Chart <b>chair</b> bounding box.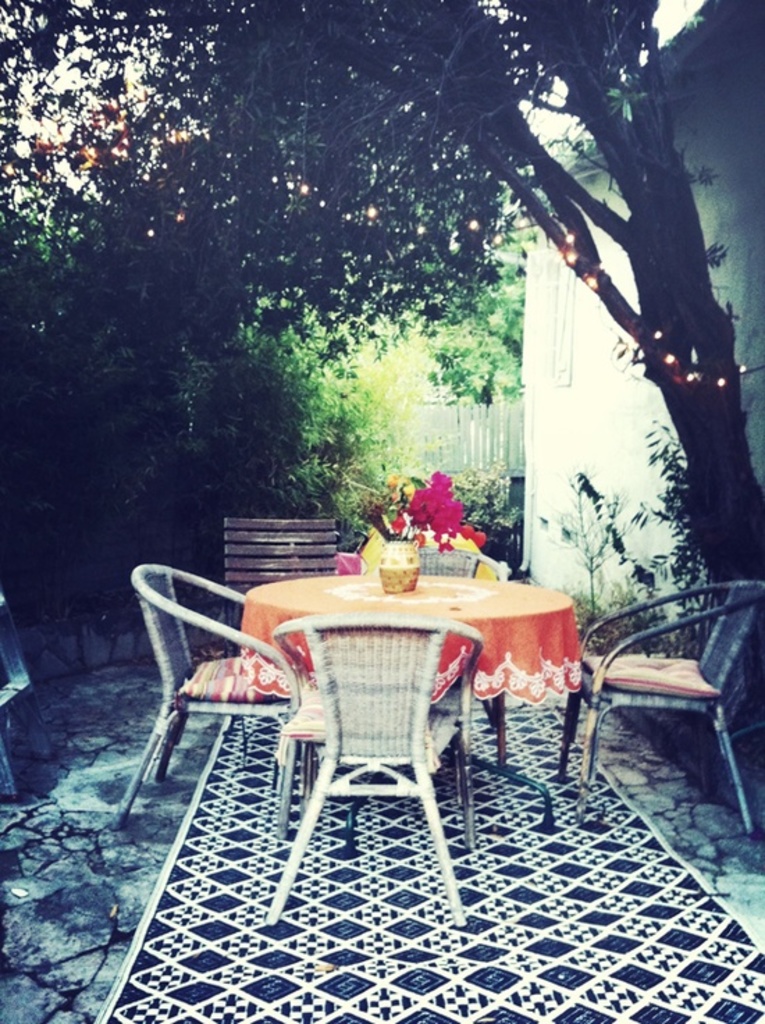
Charted: {"x1": 103, "y1": 561, "x2": 310, "y2": 832}.
